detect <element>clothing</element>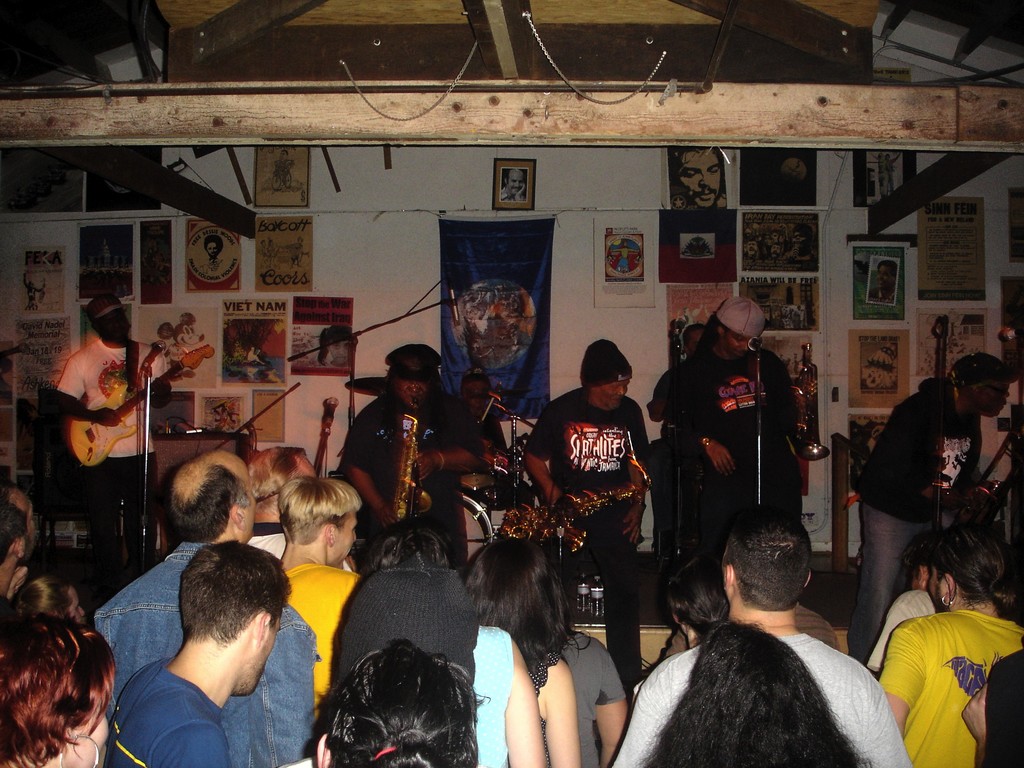
[882,588,1012,756]
